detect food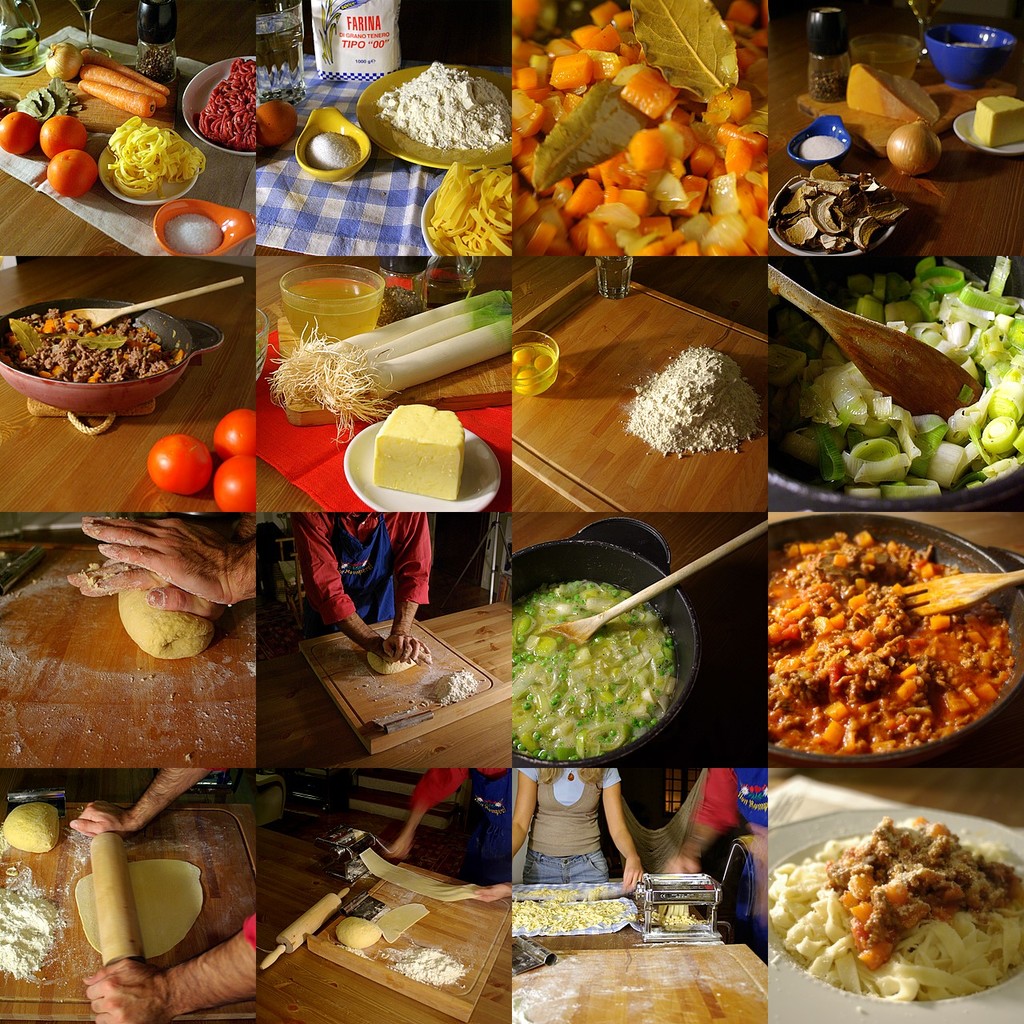
box=[510, 575, 672, 758]
